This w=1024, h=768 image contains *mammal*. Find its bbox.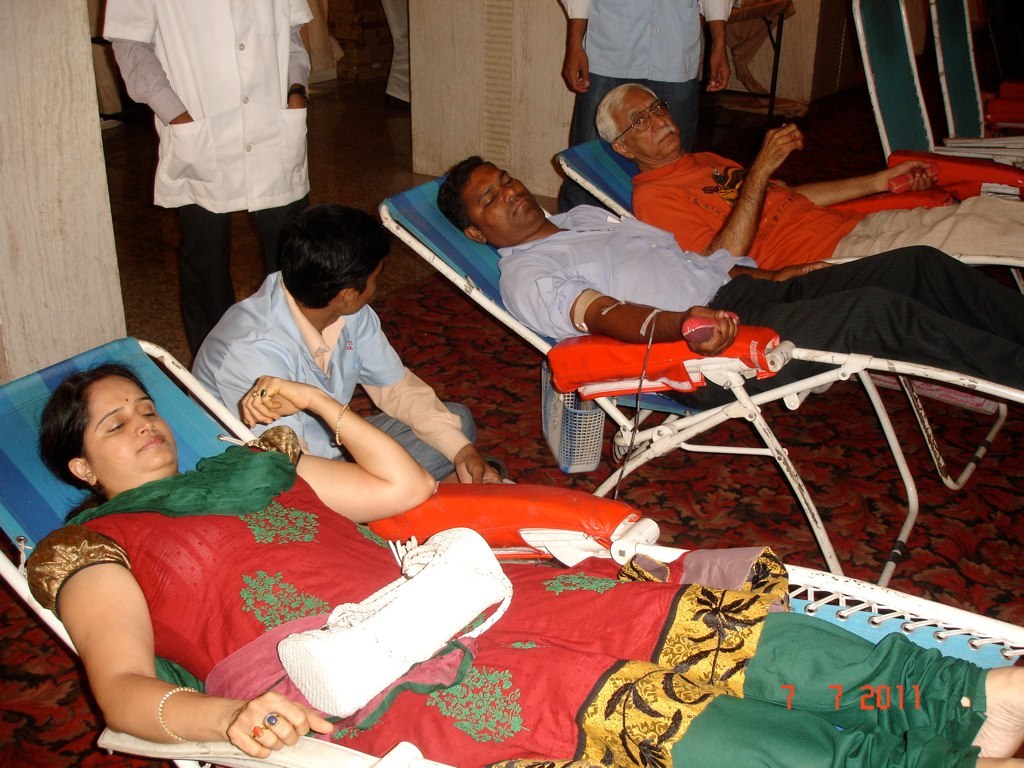
left=99, top=0, right=320, bottom=344.
